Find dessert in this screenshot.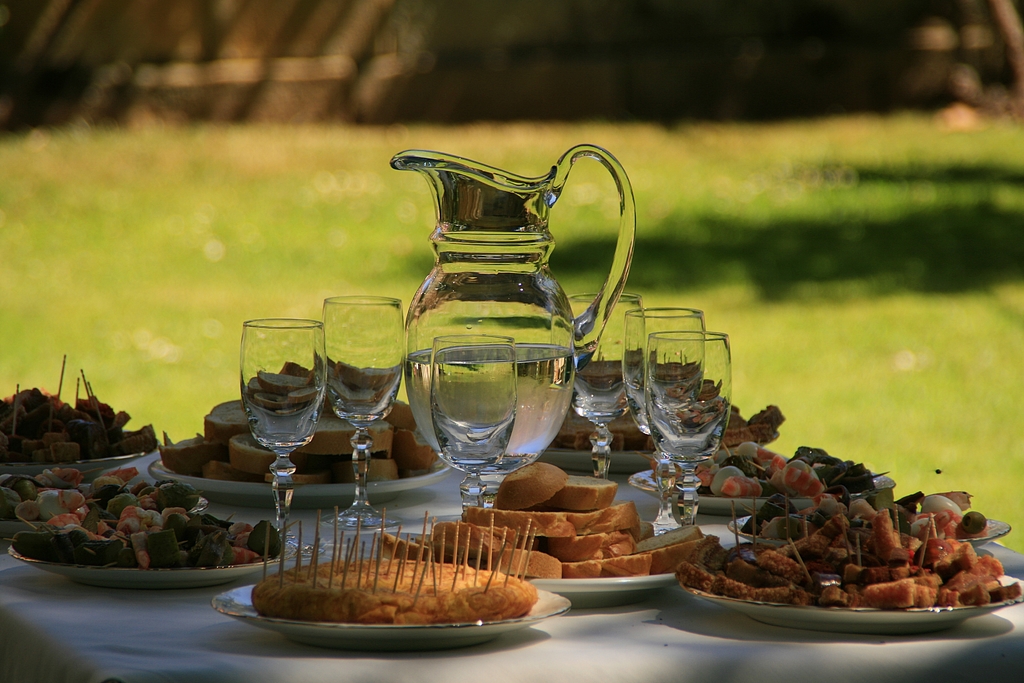
The bounding box for dessert is 307 419 397 453.
